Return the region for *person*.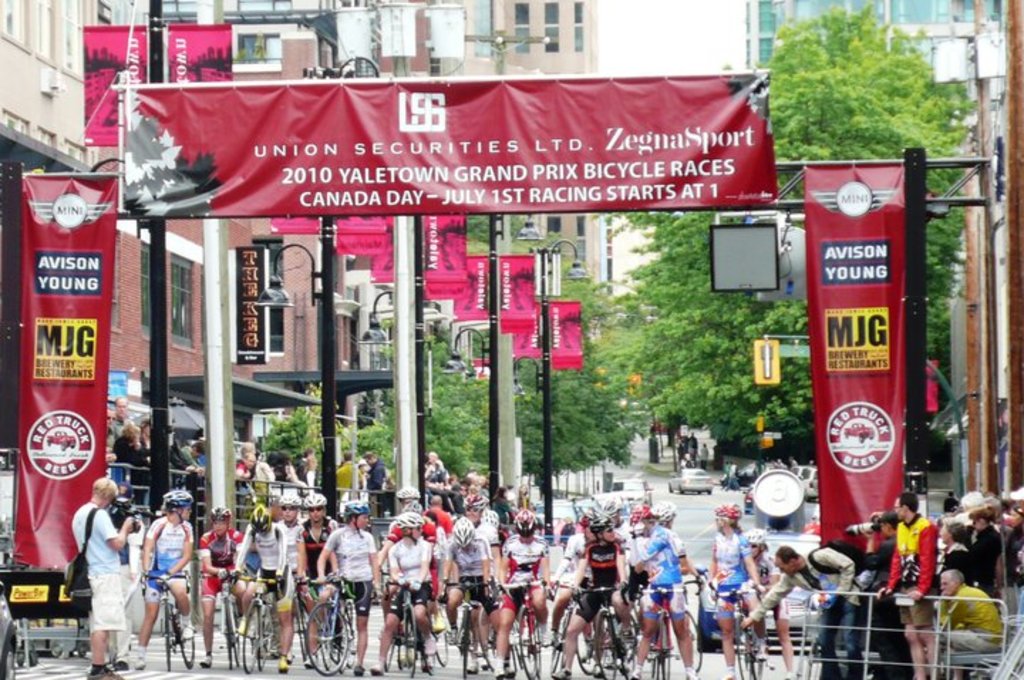
627, 502, 698, 679.
